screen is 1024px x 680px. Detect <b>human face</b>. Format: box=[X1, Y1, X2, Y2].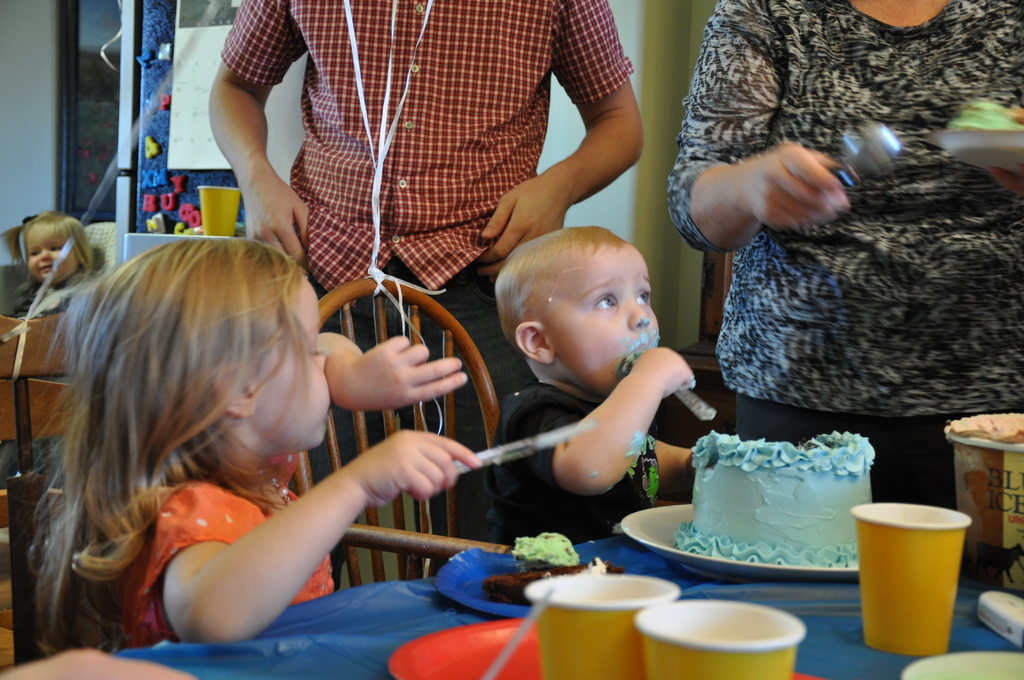
box=[31, 227, 82, 281].
